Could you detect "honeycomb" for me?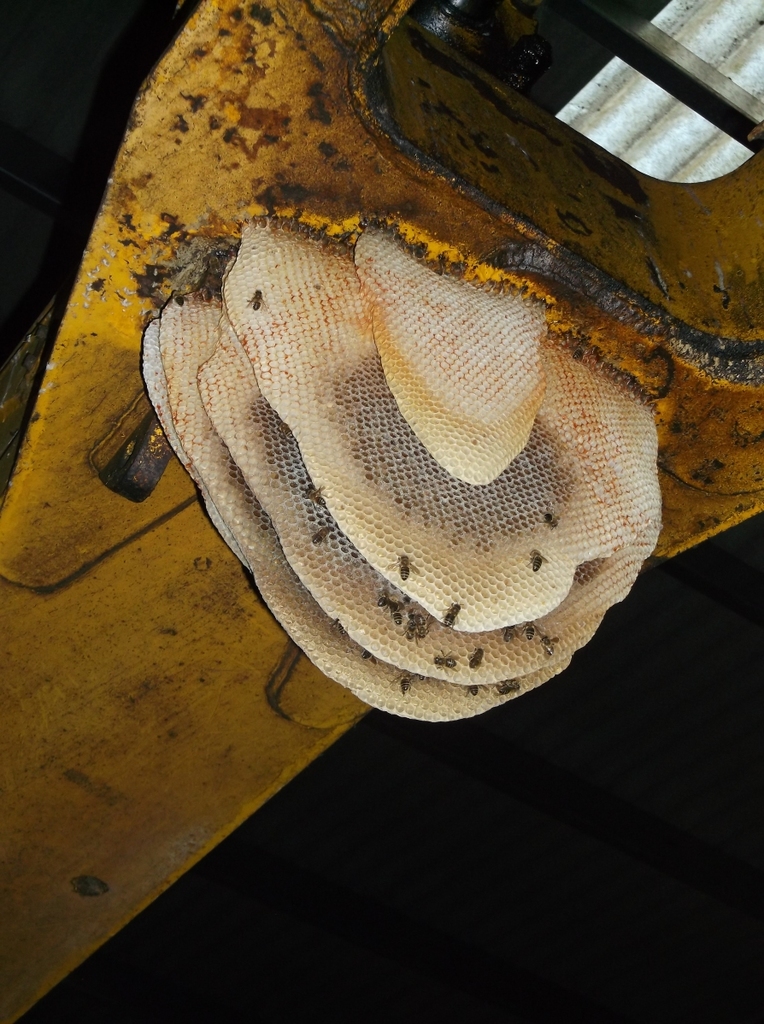
Detection result: (left=153, top=226, right=657, bottom=729).
